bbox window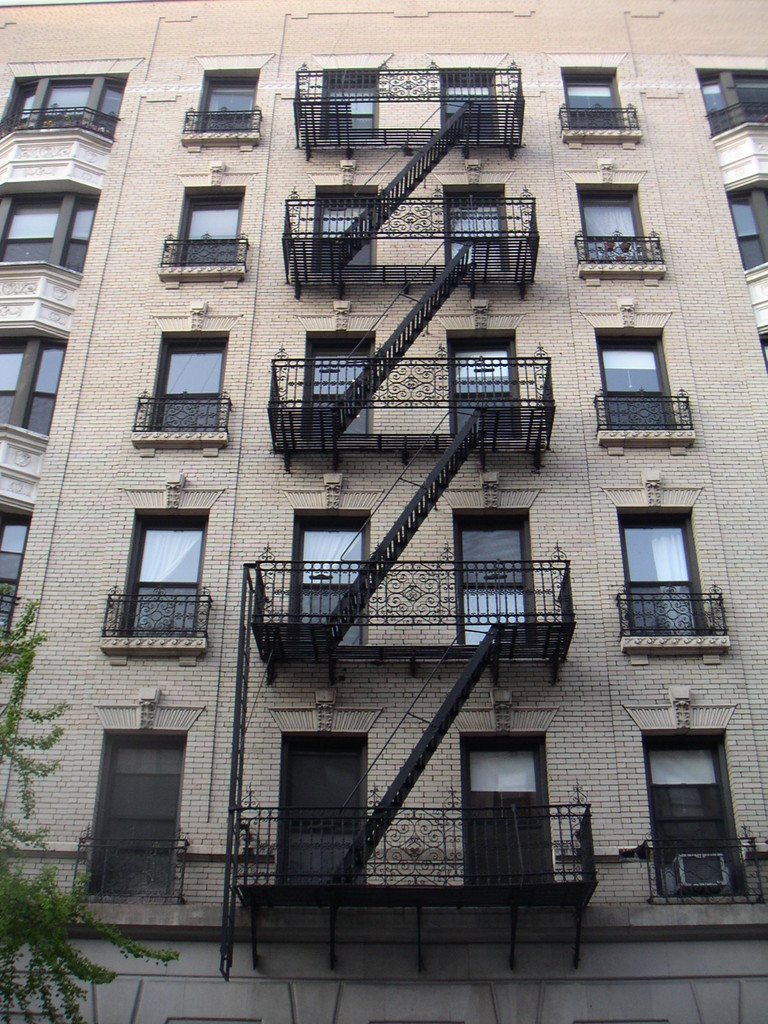
crop(0, 333, 69, 438)
